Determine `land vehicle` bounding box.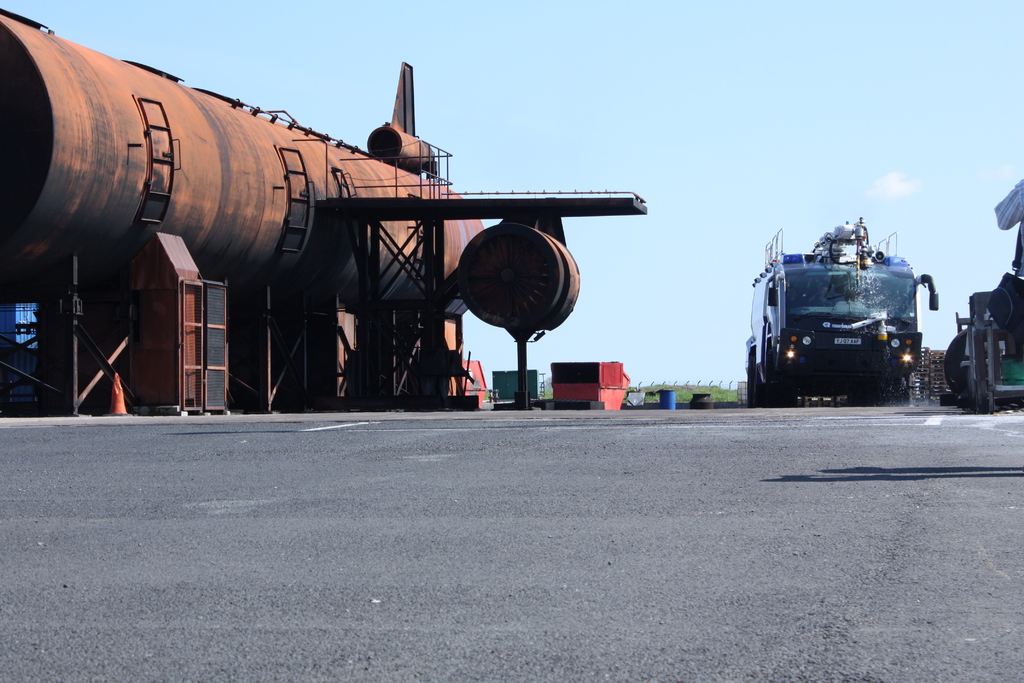
Determined: <box>730,233,948,407</box>.
